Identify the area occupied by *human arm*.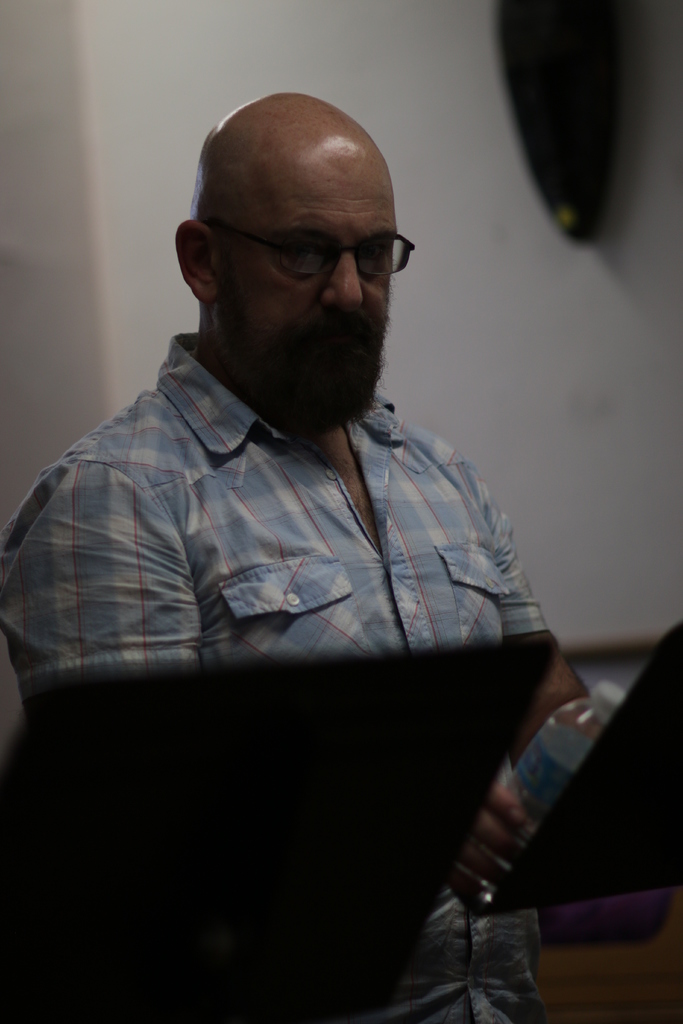
Area: (left=463, top=470, right=597, bottom=749).
